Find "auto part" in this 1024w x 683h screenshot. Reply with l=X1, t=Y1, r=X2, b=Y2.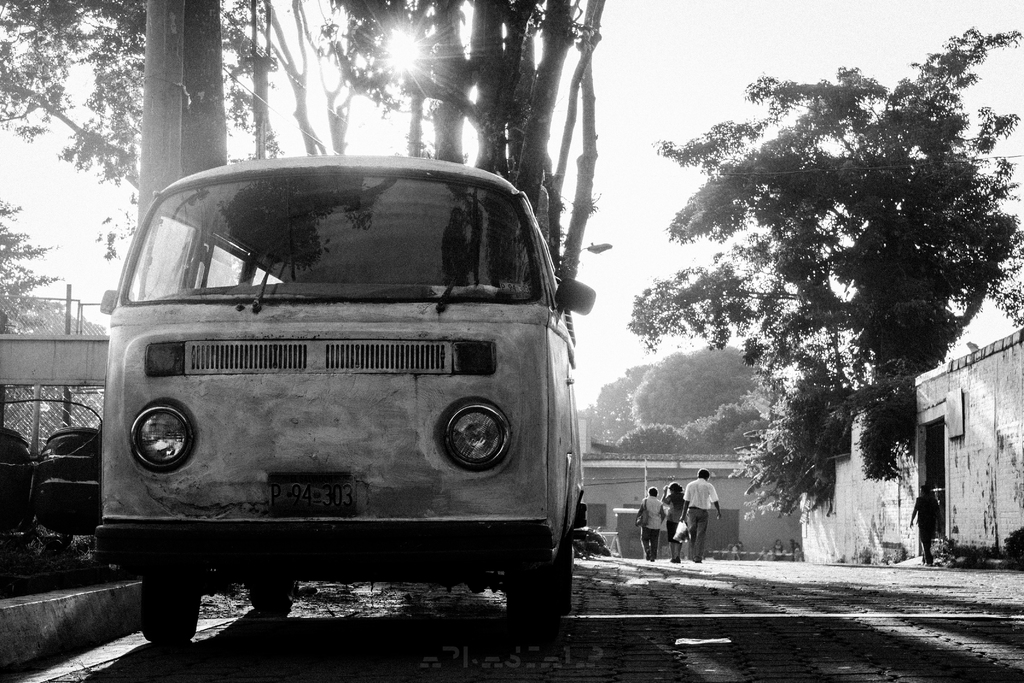
l=118, t=401, r=200, b=486.
